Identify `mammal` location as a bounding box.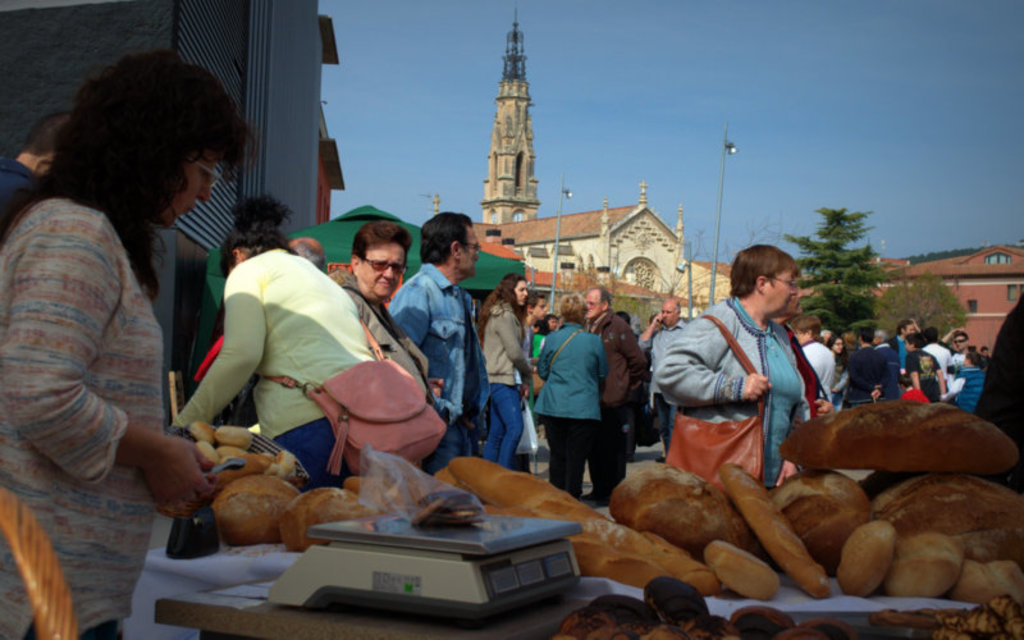
pyautogui.locateOnScreen(170, 193, 384, 488).
